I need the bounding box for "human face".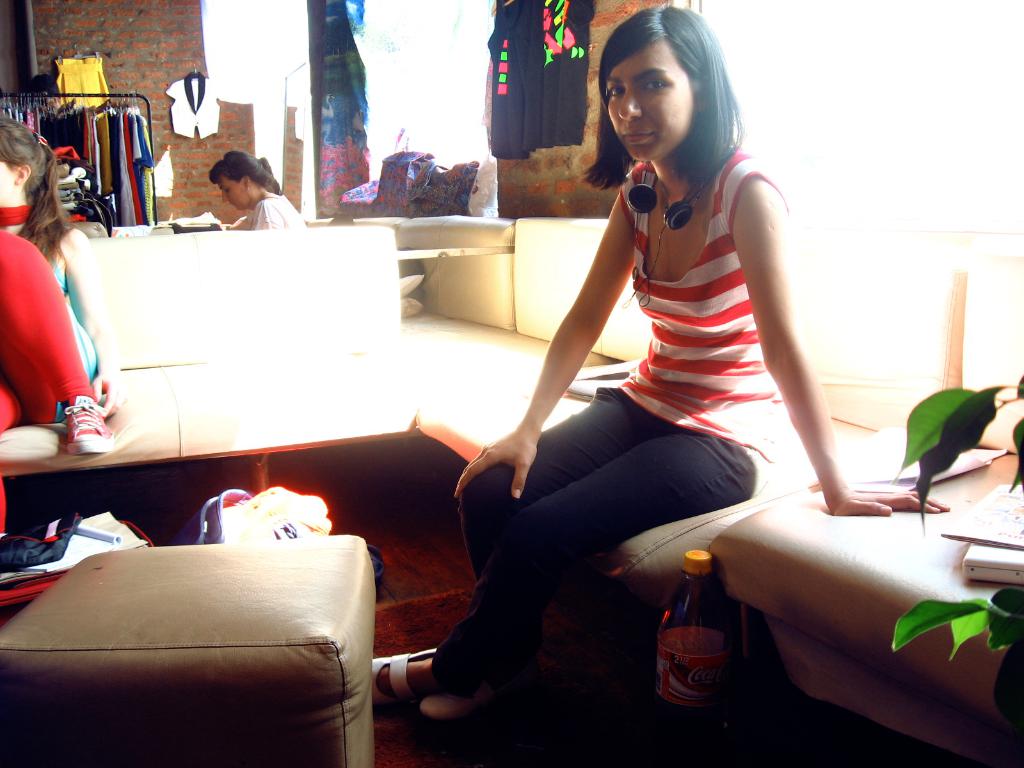
Here it is: [x1=607, y1=43, x2=698, y2=159].
